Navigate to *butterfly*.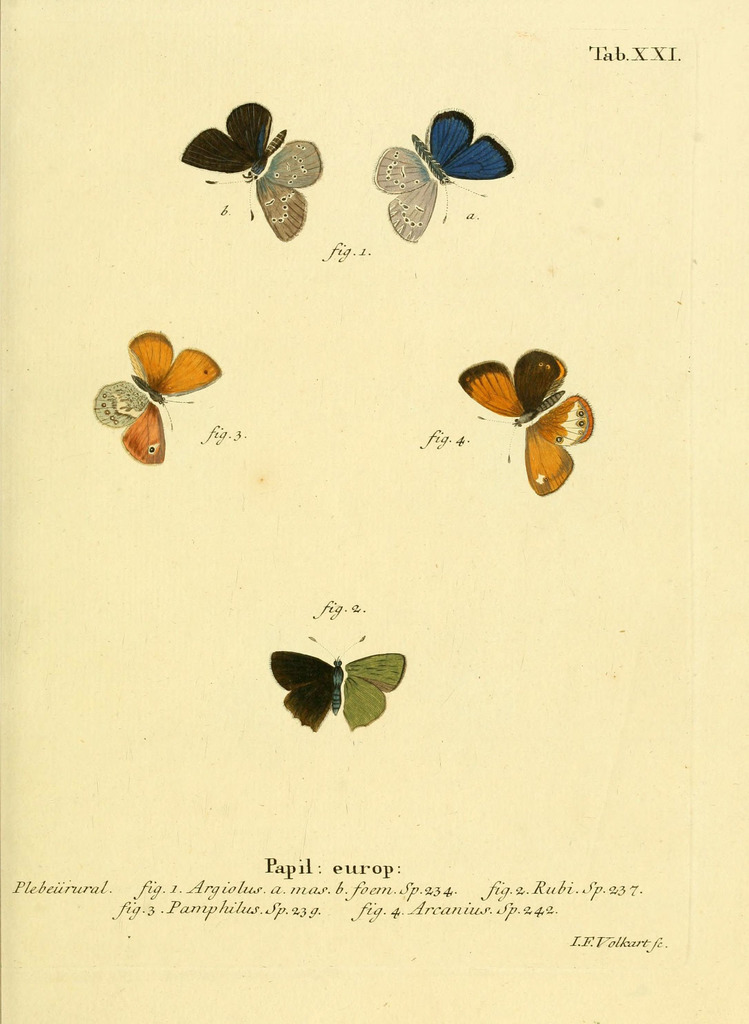
Navigation target: bbox=(88, 331, 223, 462).
